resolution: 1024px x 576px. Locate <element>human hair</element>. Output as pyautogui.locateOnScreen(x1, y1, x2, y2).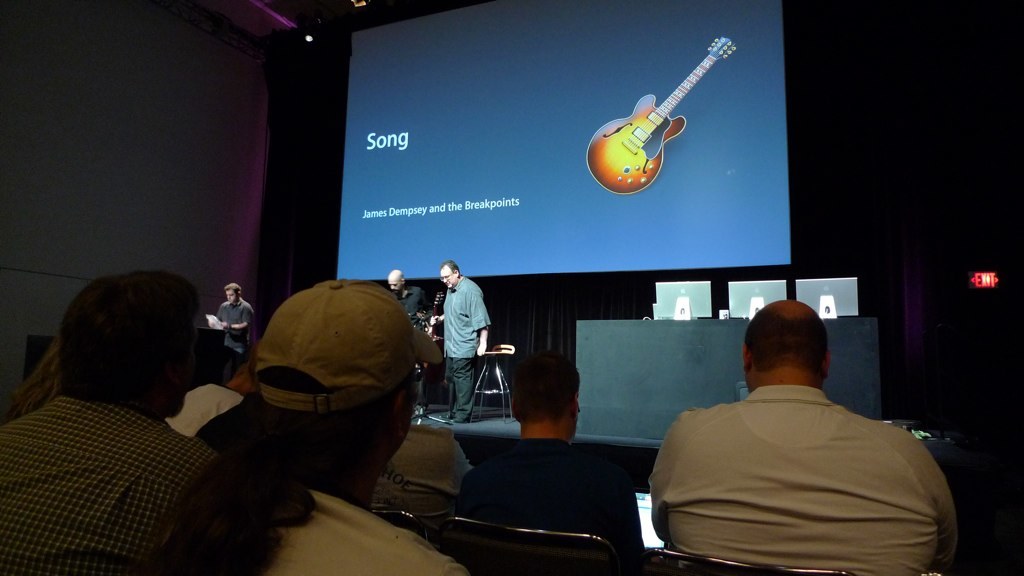
pyautogui.locateOnScreen(120, 368, 414, 575).
